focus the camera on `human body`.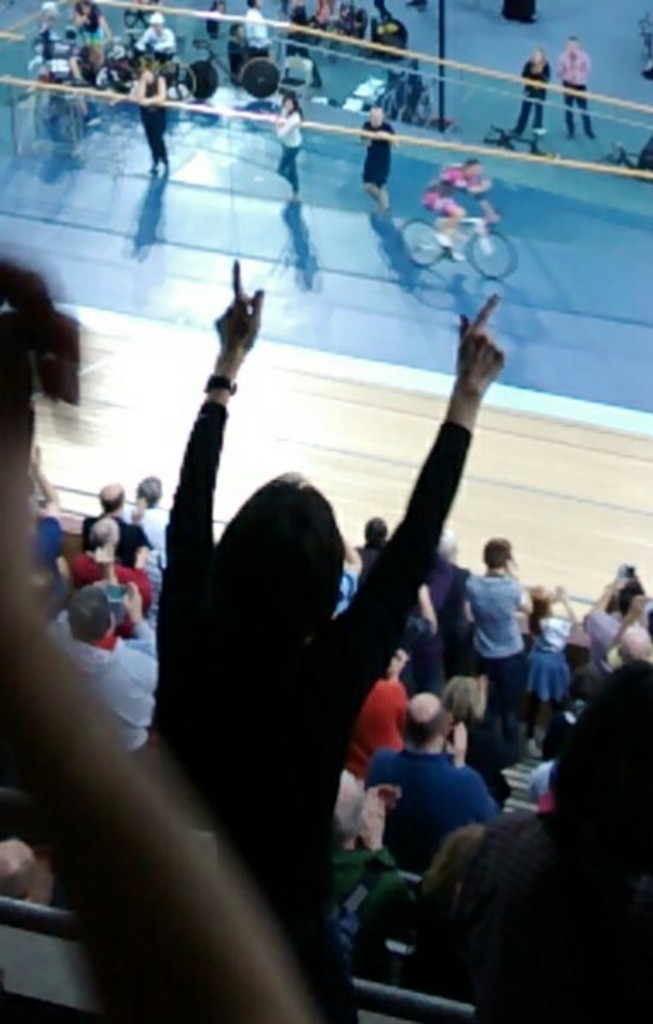
Focus region: {"left": 359, "top": 115, "right": 395, "bottom": 202}.
